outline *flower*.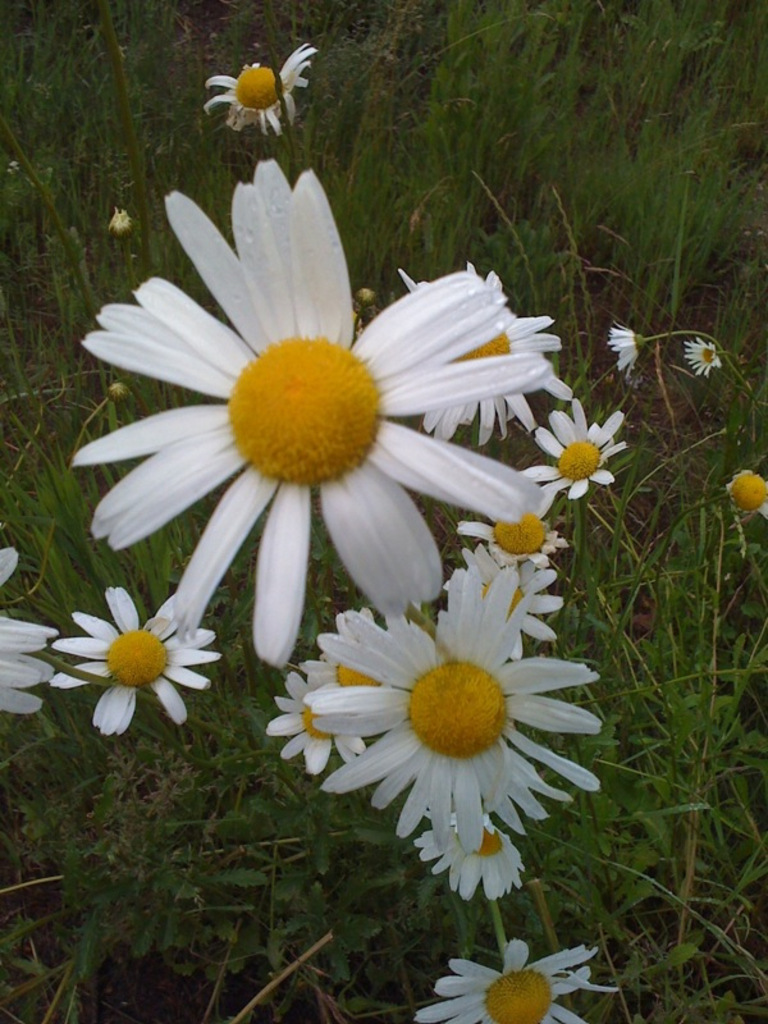
Outline: bbox(262, 673, 367, 777).
